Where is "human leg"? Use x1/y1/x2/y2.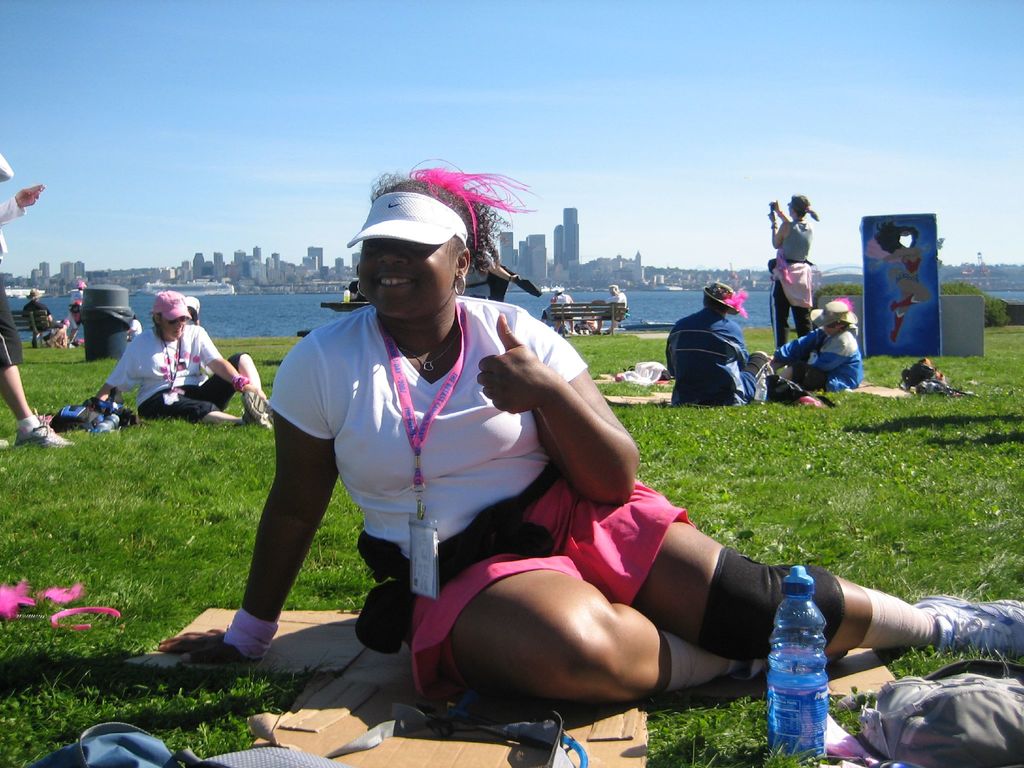
769/285/791/346.
